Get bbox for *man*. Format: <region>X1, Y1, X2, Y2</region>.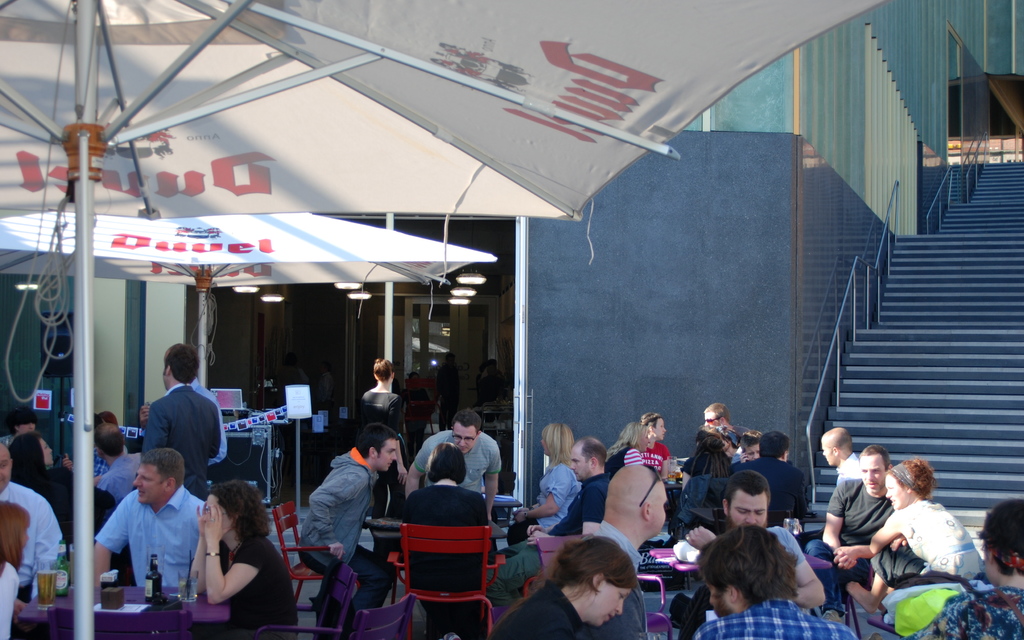
<region>804, 450, 883, 623</region>.
